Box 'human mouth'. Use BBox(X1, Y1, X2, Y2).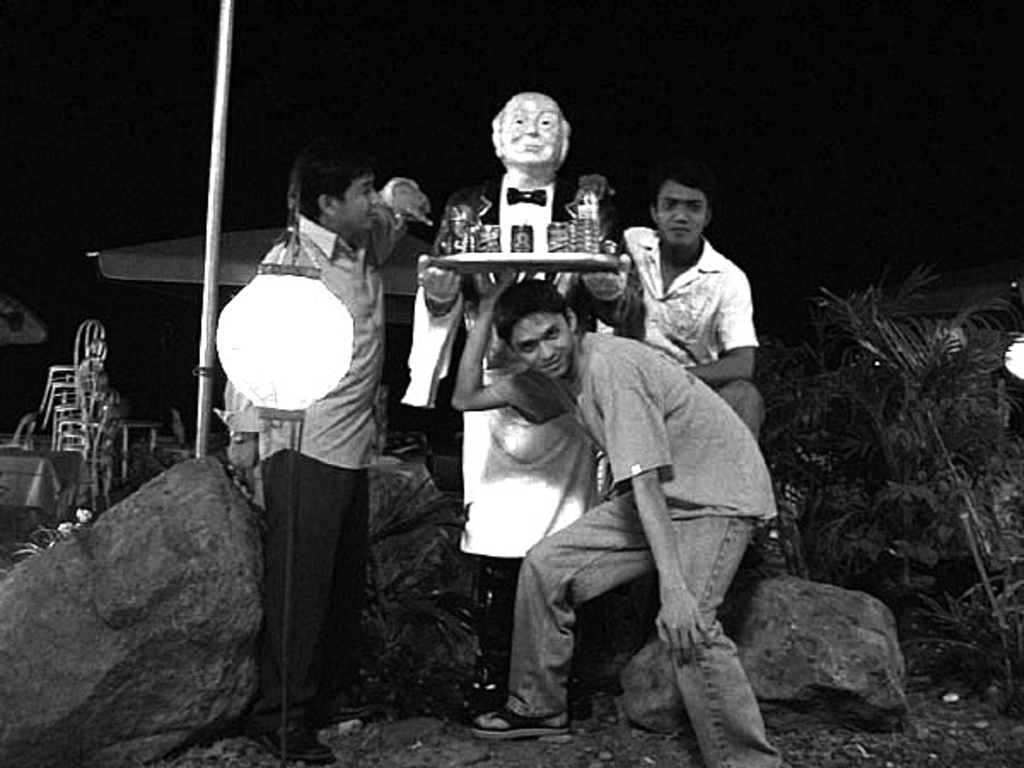
BBox(666, 220, 696, 236).
